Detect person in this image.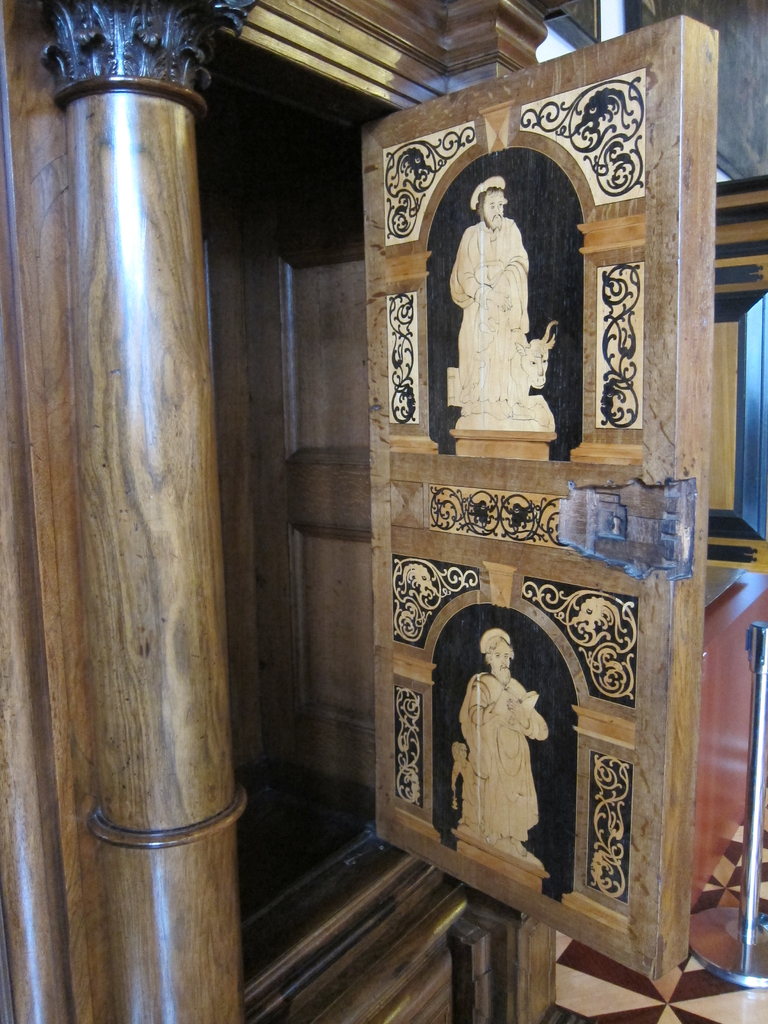
Detection: pyautogui.locateOnScreen(447, 172, 530, 424).
